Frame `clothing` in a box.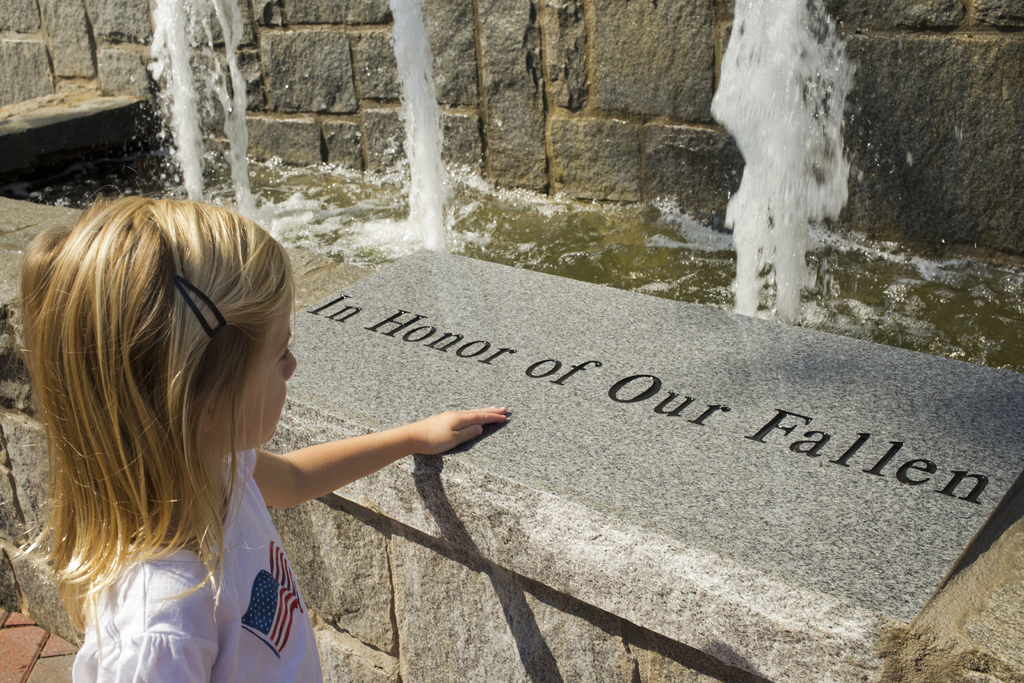
pyautogui.locateOnScreen(74, 448, 318, 682).
